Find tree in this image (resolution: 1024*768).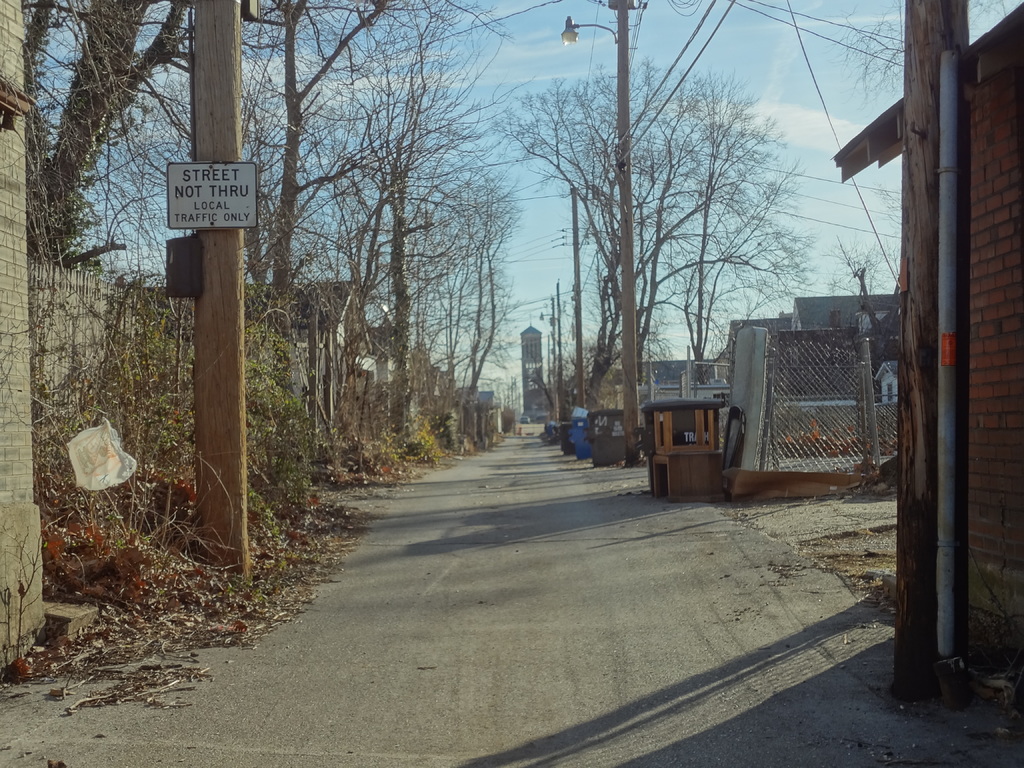
(830, 0, 1011, 360).
